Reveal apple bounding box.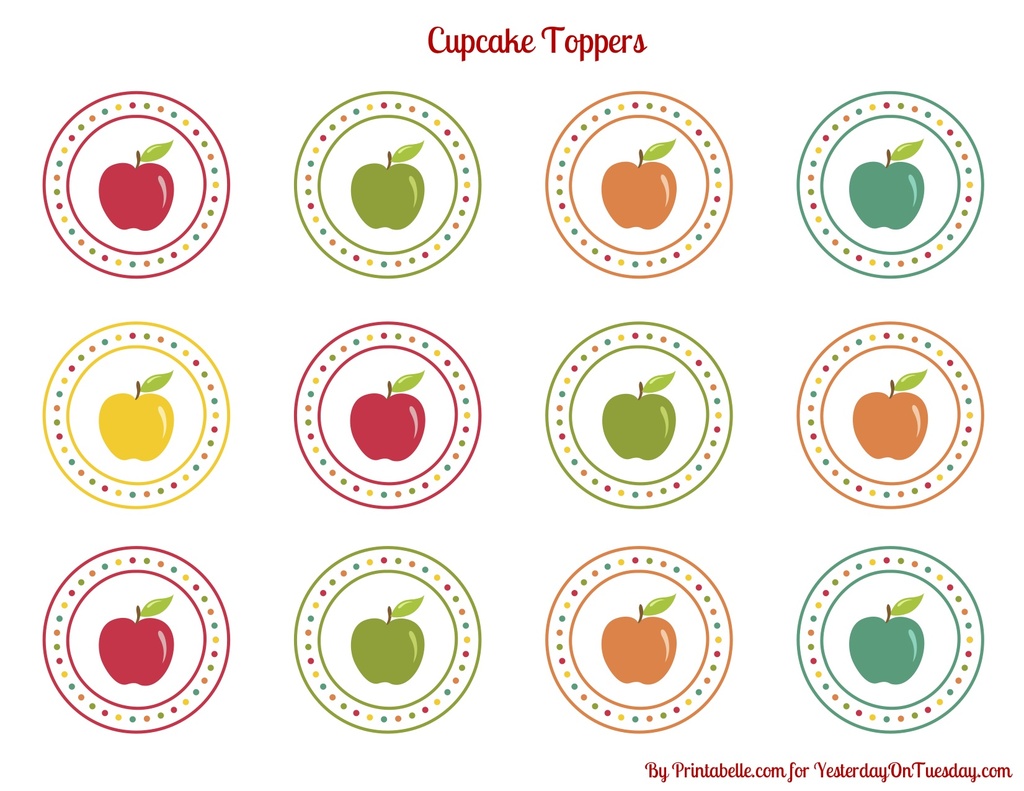
Revealed: l=603, t=382, r=675, b=458.
